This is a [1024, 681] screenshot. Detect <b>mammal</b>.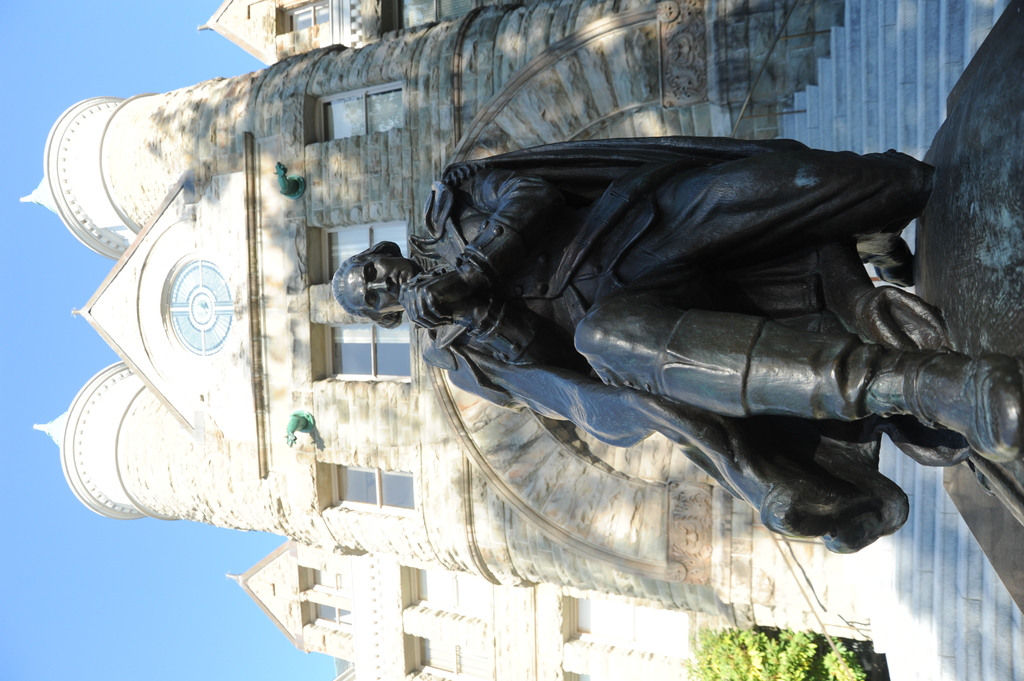
(315, 140, 1023, 584).
